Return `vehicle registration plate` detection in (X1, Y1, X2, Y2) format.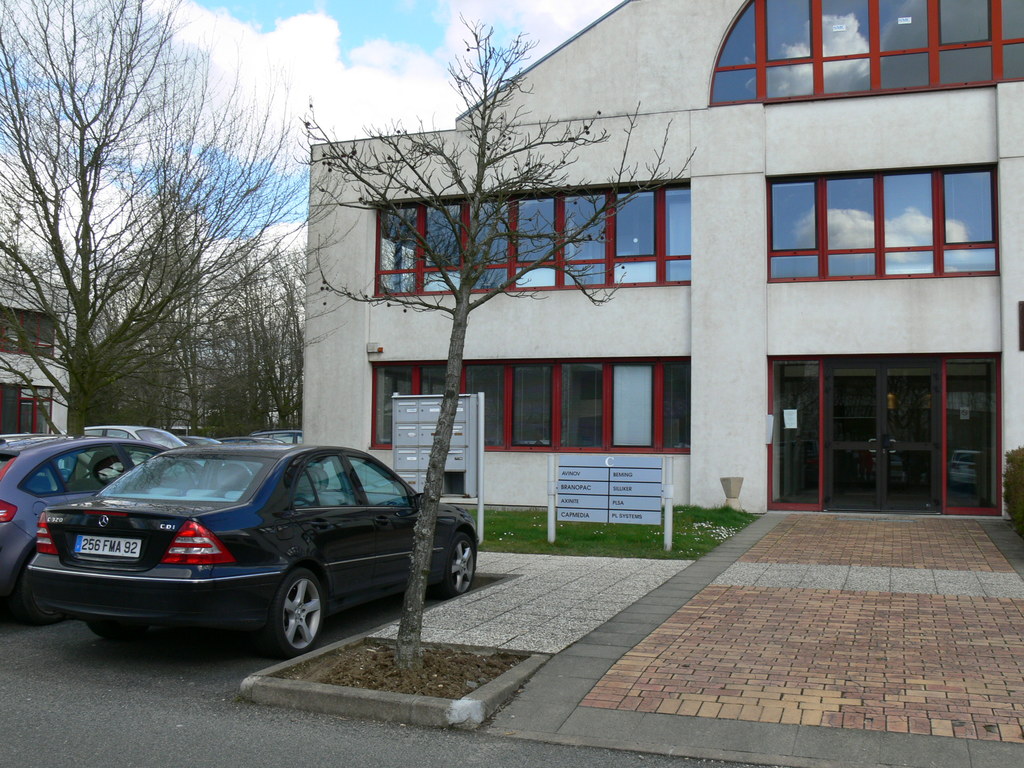
(76, 535, 141, 556).
